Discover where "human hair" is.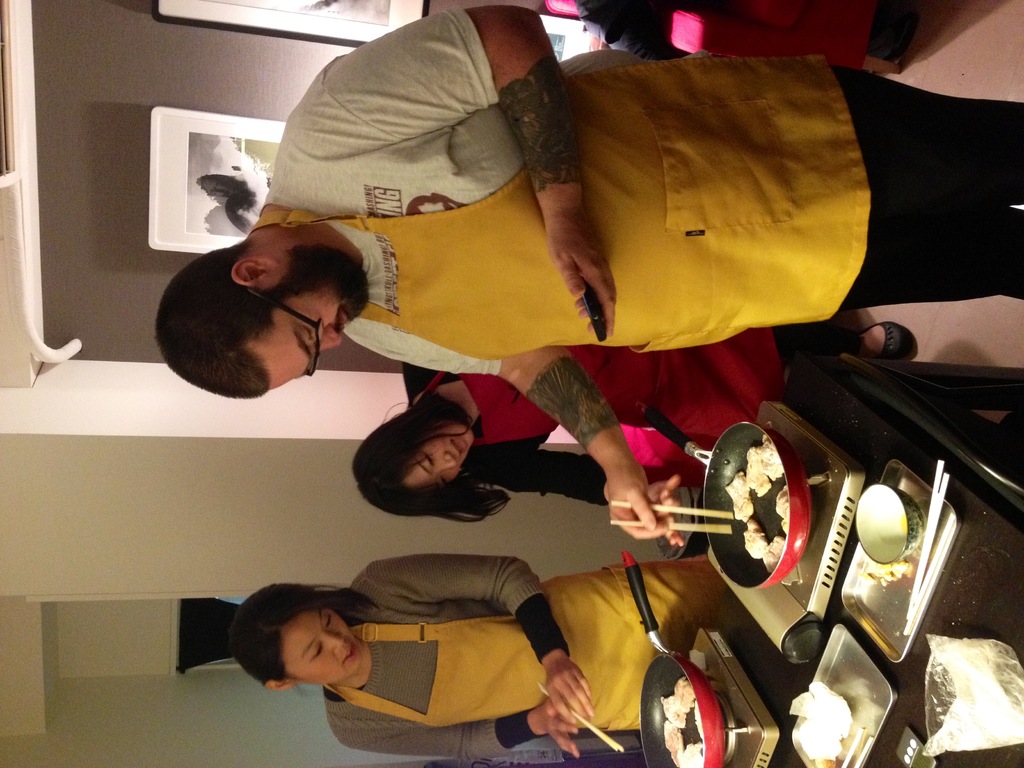
Discovered at 348 403 488 529.
